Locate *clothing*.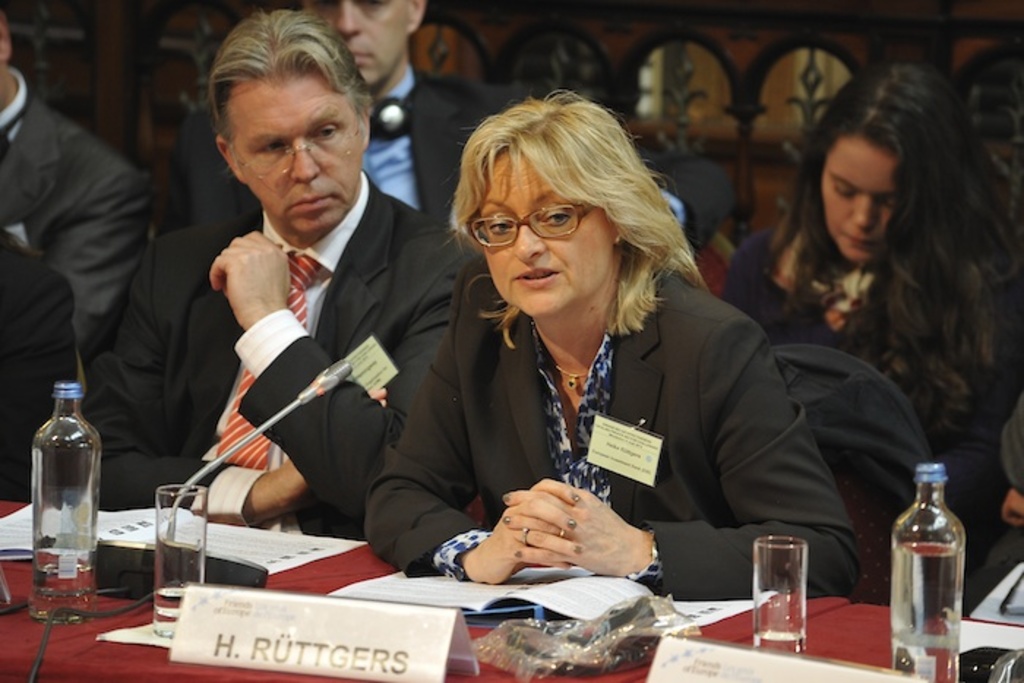
Bounding box: (left=78, top=162, right=477, bottom=538).
